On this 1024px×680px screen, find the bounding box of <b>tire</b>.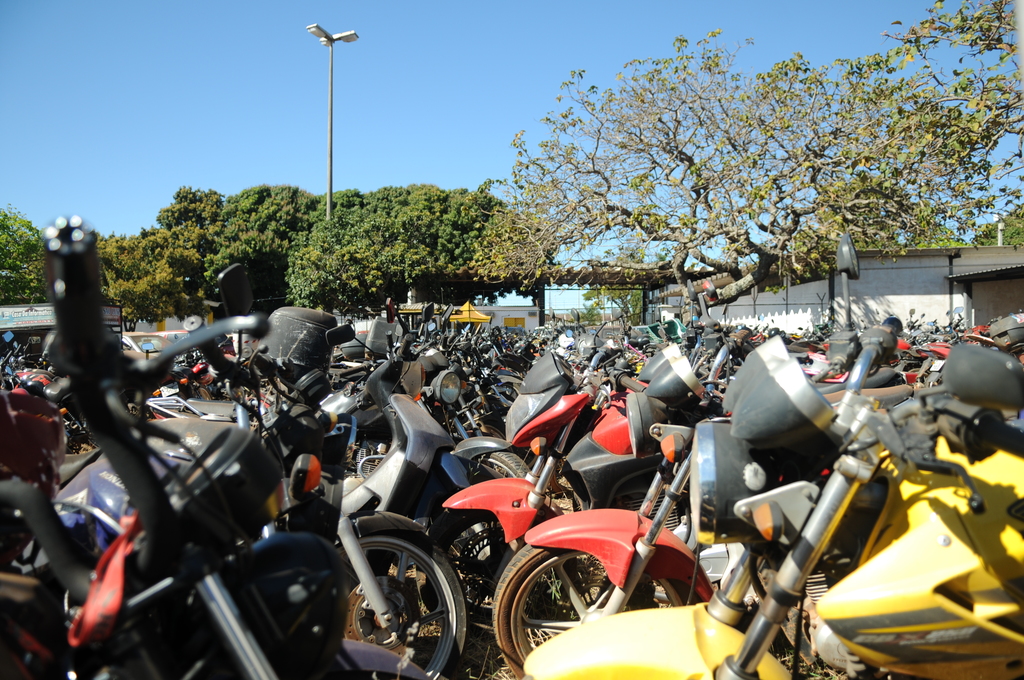
Bounding box: 491:550:698:679.
